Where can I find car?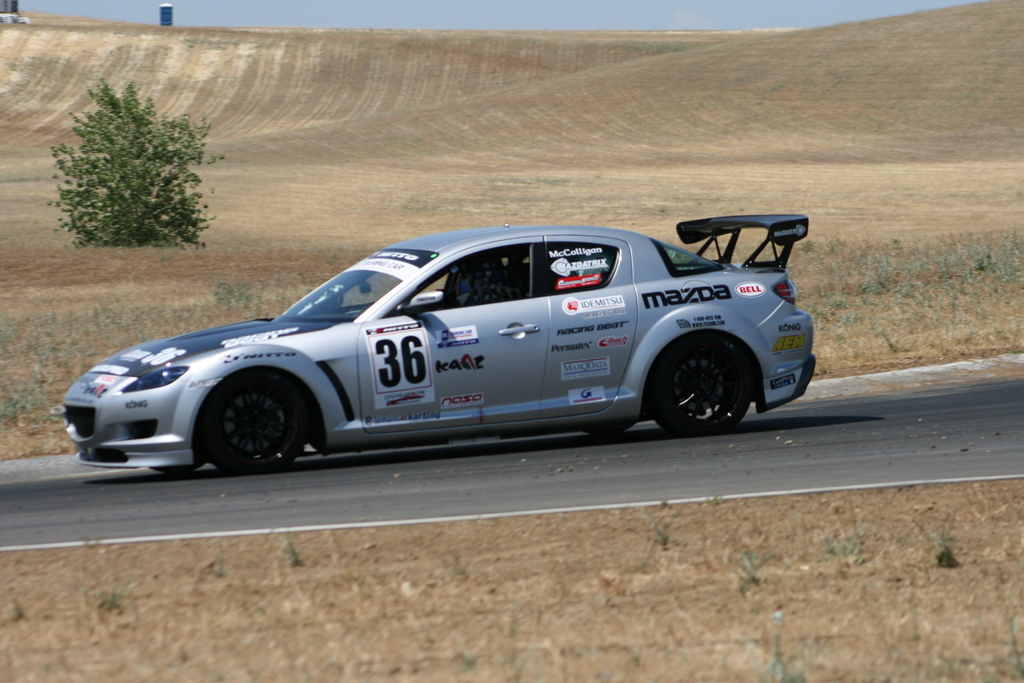
You can find it at bbox=(52, 215, 821, 482).
